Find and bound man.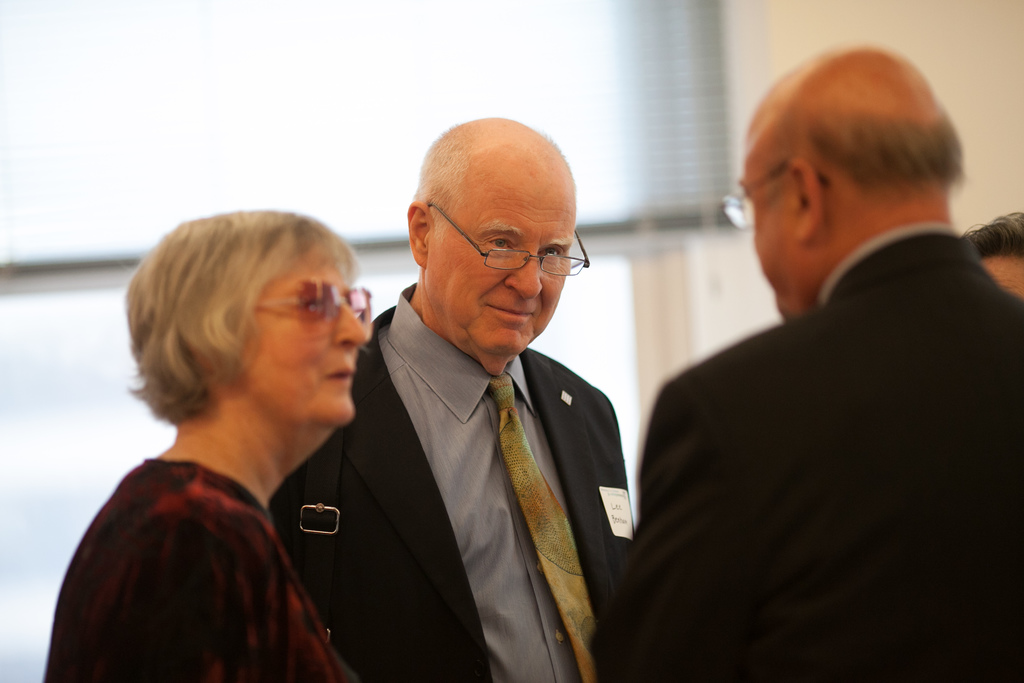
Bound: region(309, 122, 679, 673).
